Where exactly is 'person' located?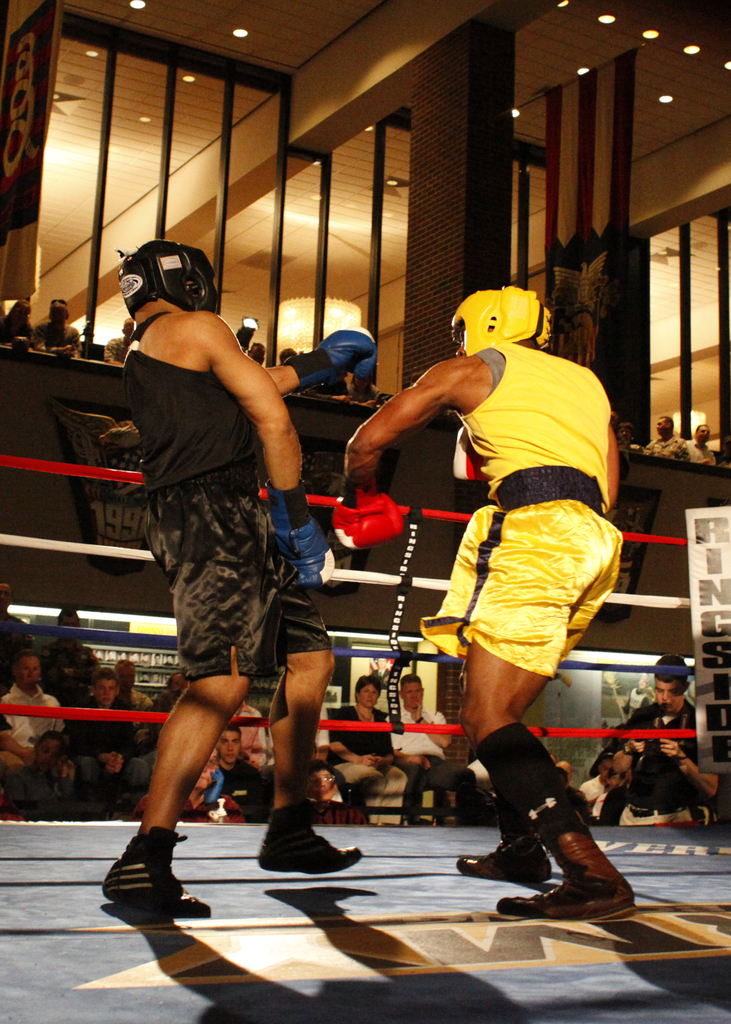
Its bounding box is detection(96, 239, 366, 916).
